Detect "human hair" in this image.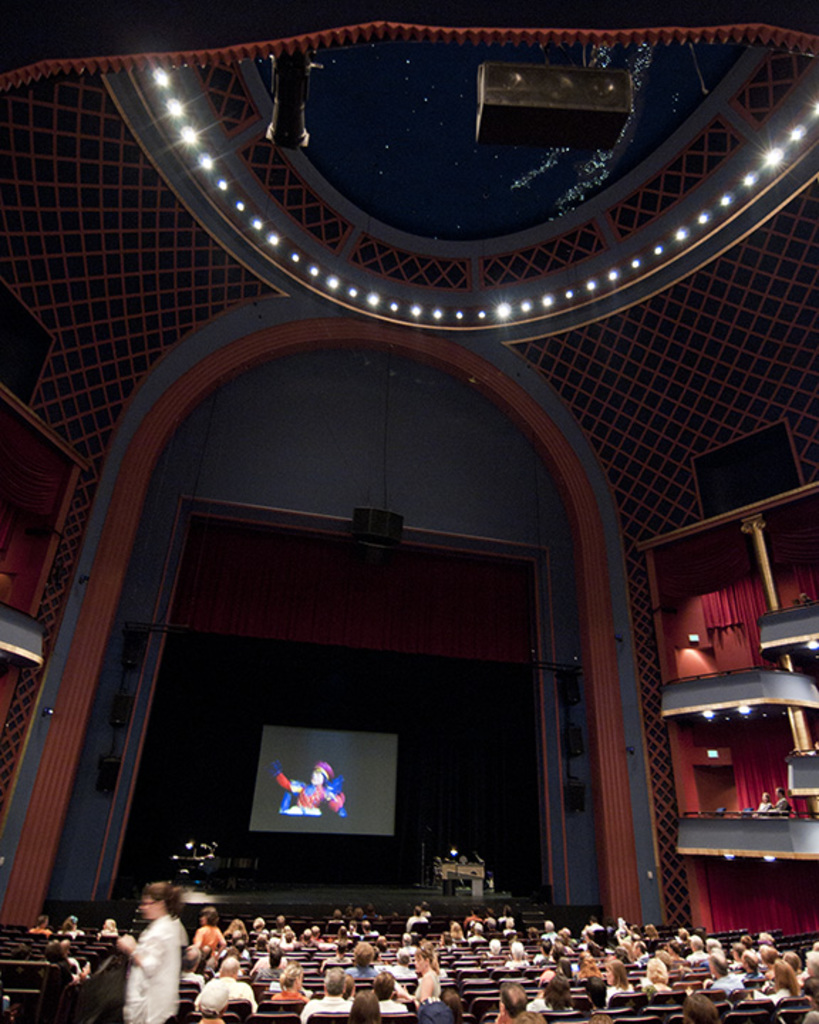
Detection: 220,953,243,976.
